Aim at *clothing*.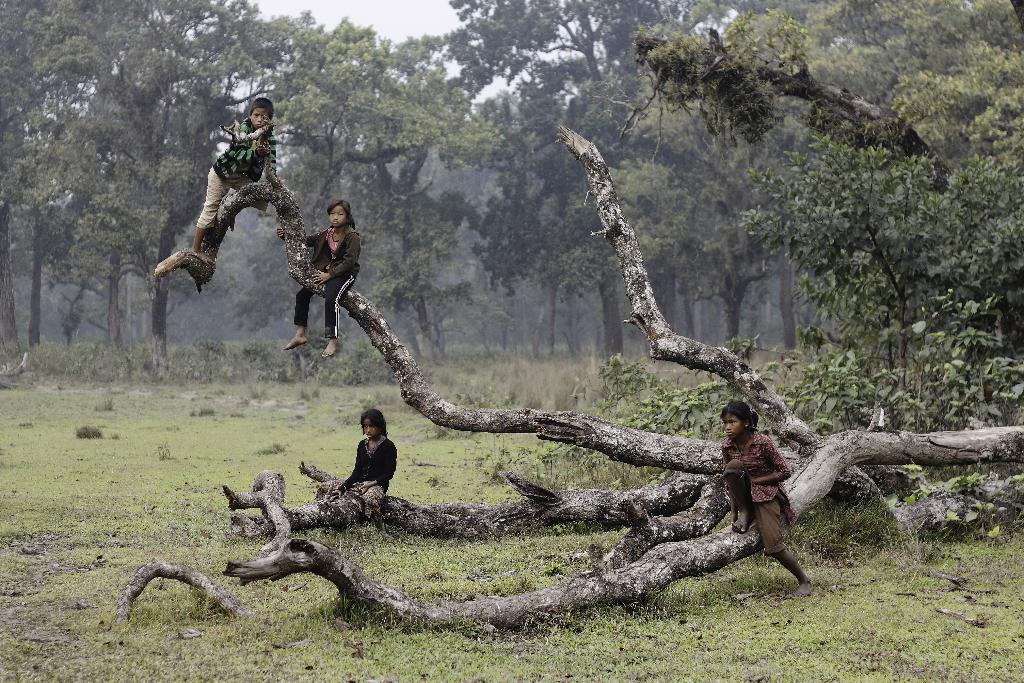
Aimed at (left=317, top=432, right=397, bottom=524).
